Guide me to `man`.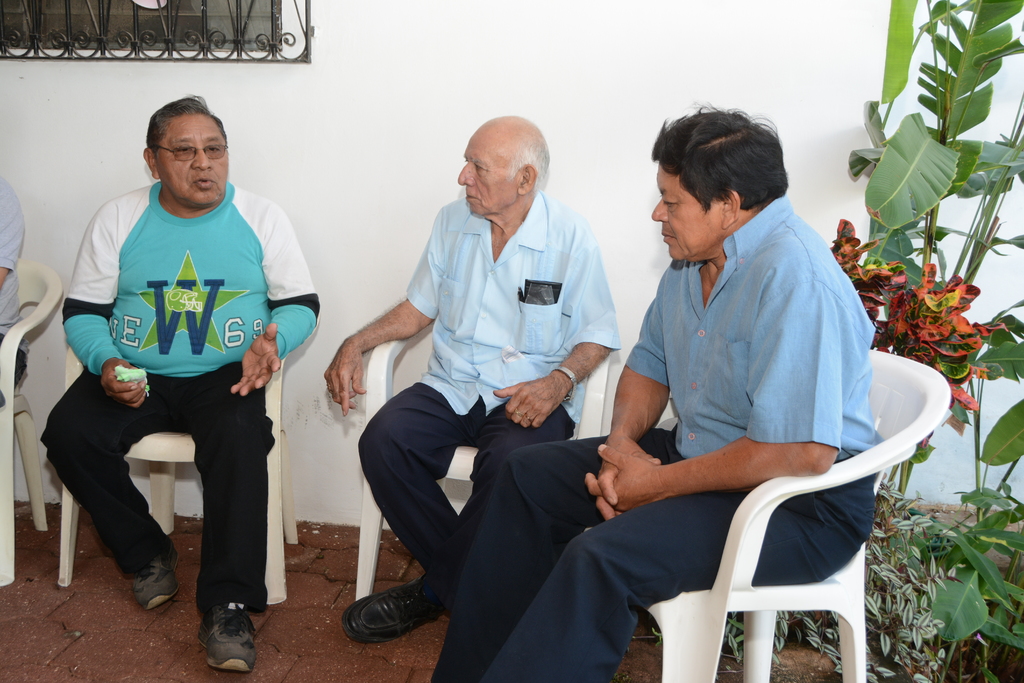
Guidance: [left=427, top=97, right=882, bottom=682].
